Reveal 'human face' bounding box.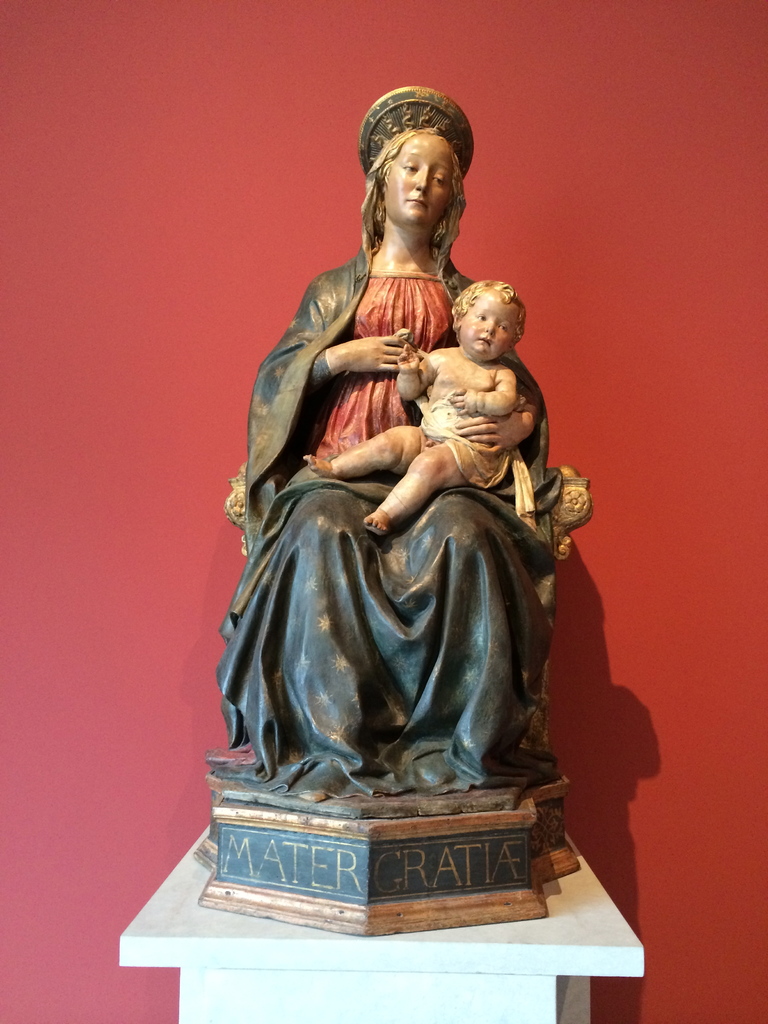
Revealed: pyautogui.locateOnScreen(461, 288, 520, 360).
